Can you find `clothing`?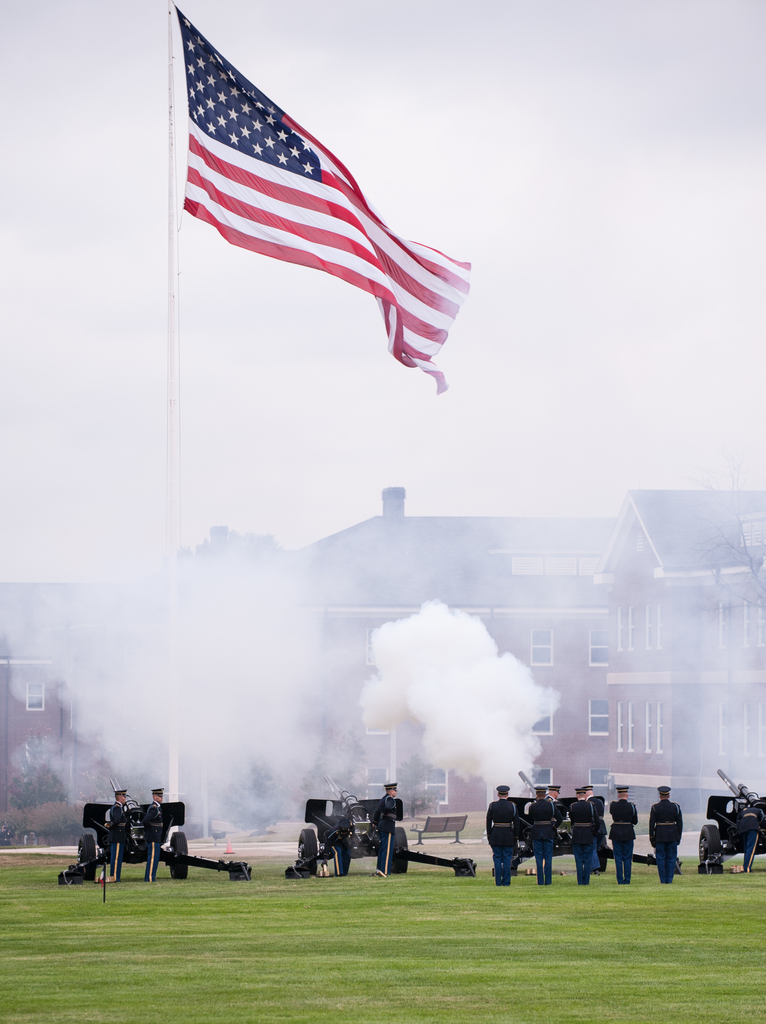
Yes, bounding box: crop(292, 813, 360, 881).
